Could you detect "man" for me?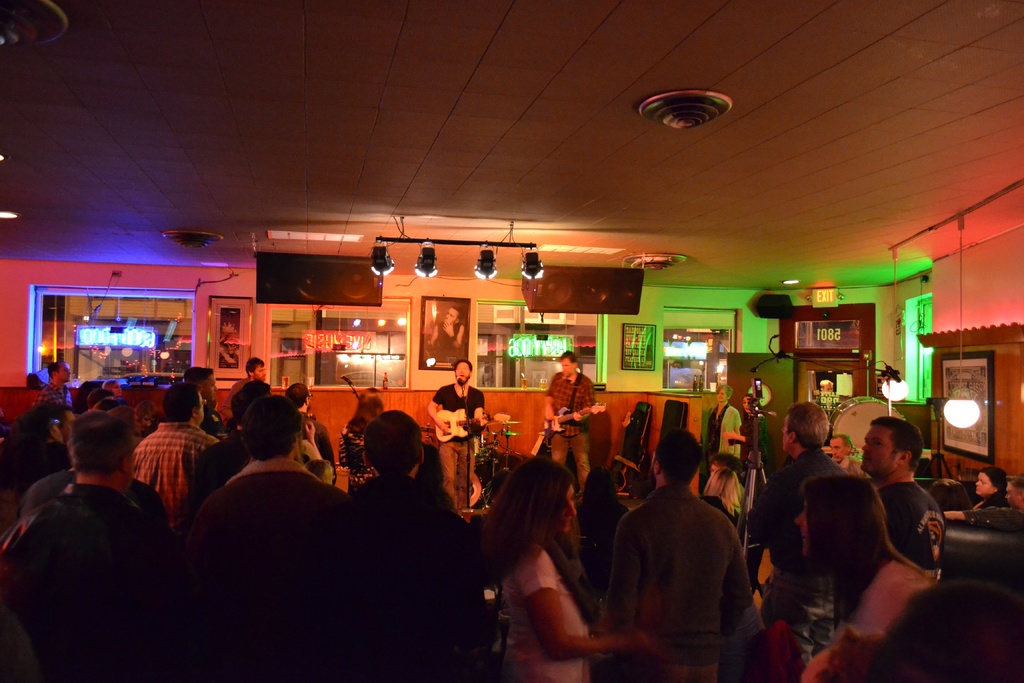
Detection result: bbox(285, 383, 335, 485).
